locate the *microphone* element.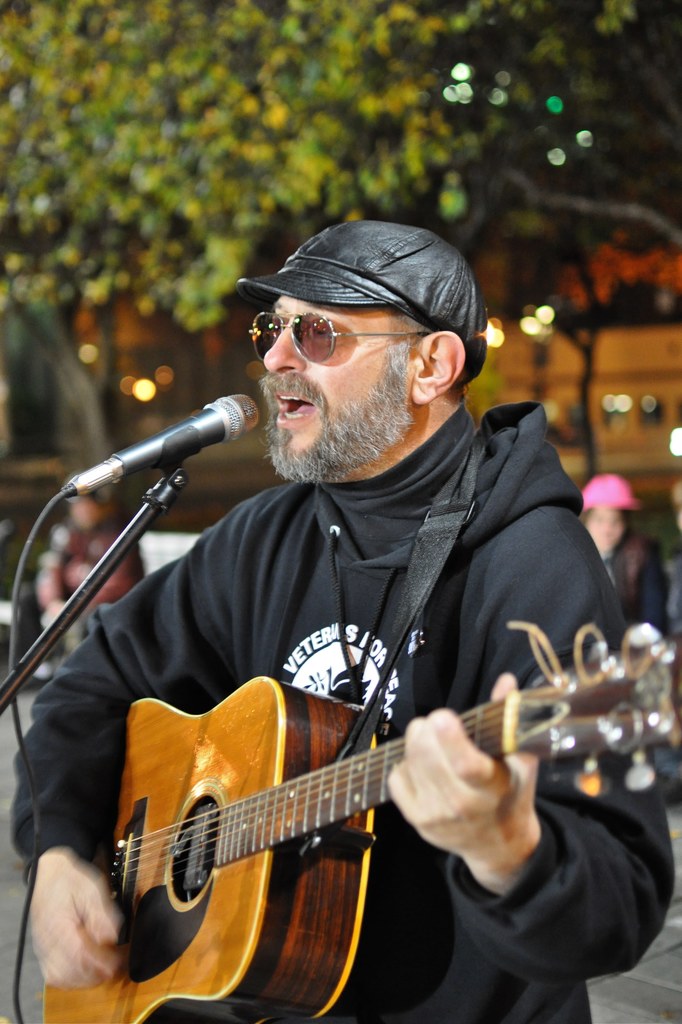
Element bbox: [left=61, top=390, right=262, bottom=499].
